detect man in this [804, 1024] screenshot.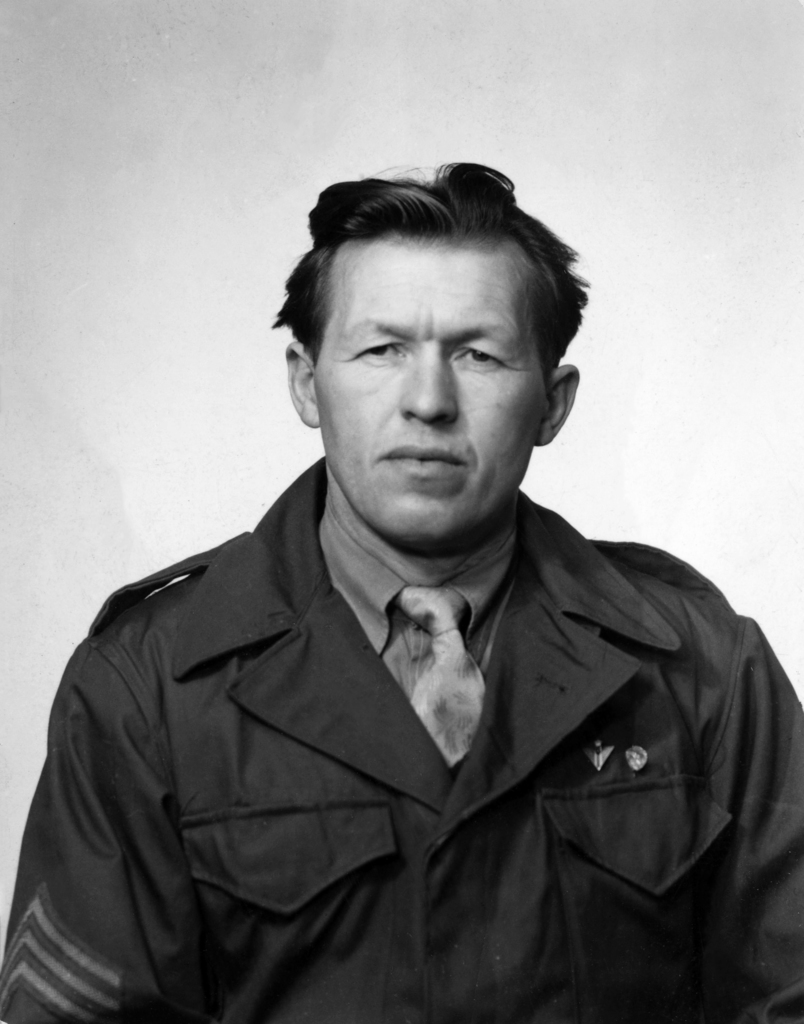
Detection: locate(0, 153, 800, 1023).
